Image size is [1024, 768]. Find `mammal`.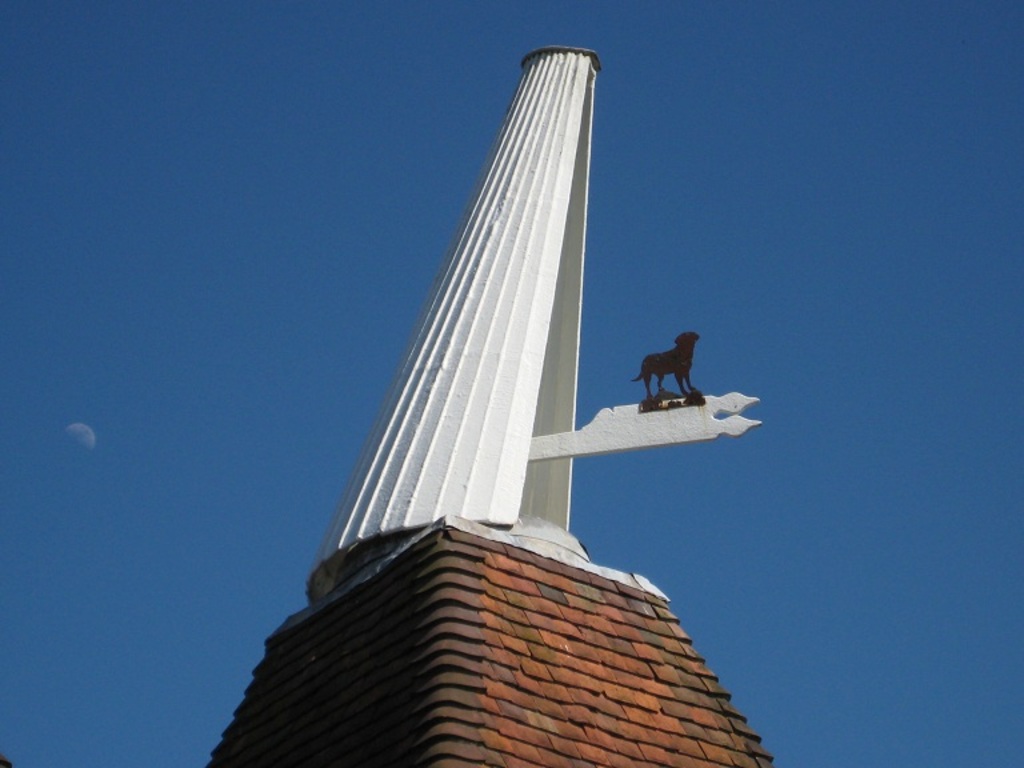
(left=617, top=328, right=709, bottom=403).
